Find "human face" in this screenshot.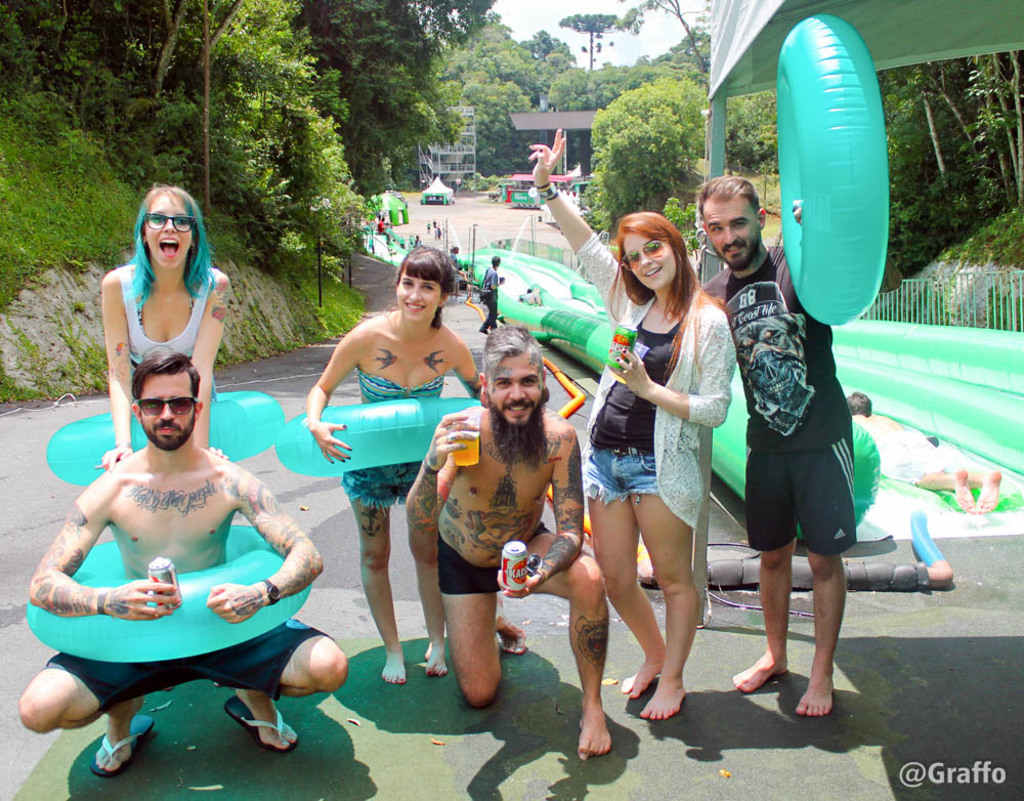
The bounding box for "human face" is {"x1": 618, "y1": 221, "x2": 678, "y2": 295}.
